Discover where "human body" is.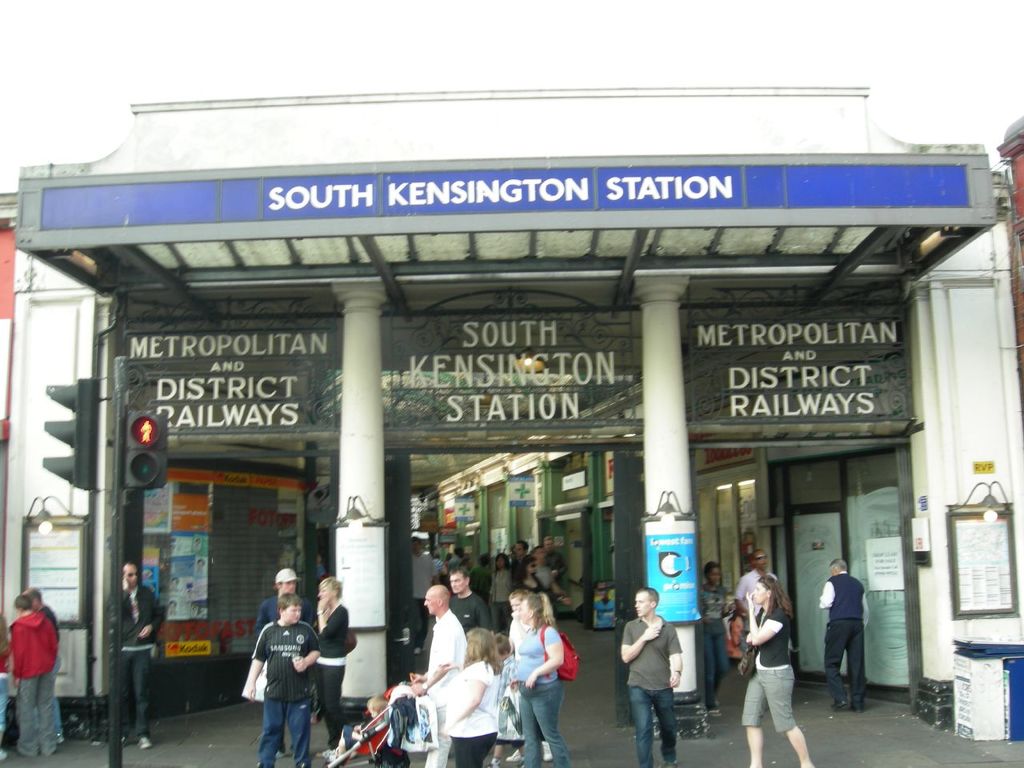
Discovered at 514:622:568:767.
